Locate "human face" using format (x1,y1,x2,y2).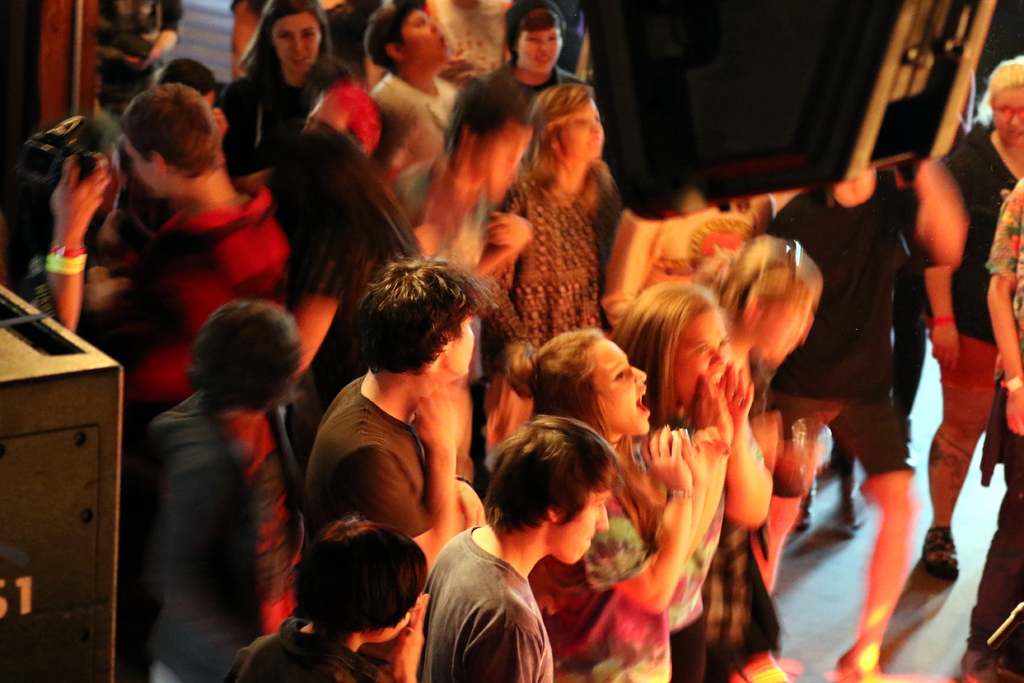
(270,10,320,70).
